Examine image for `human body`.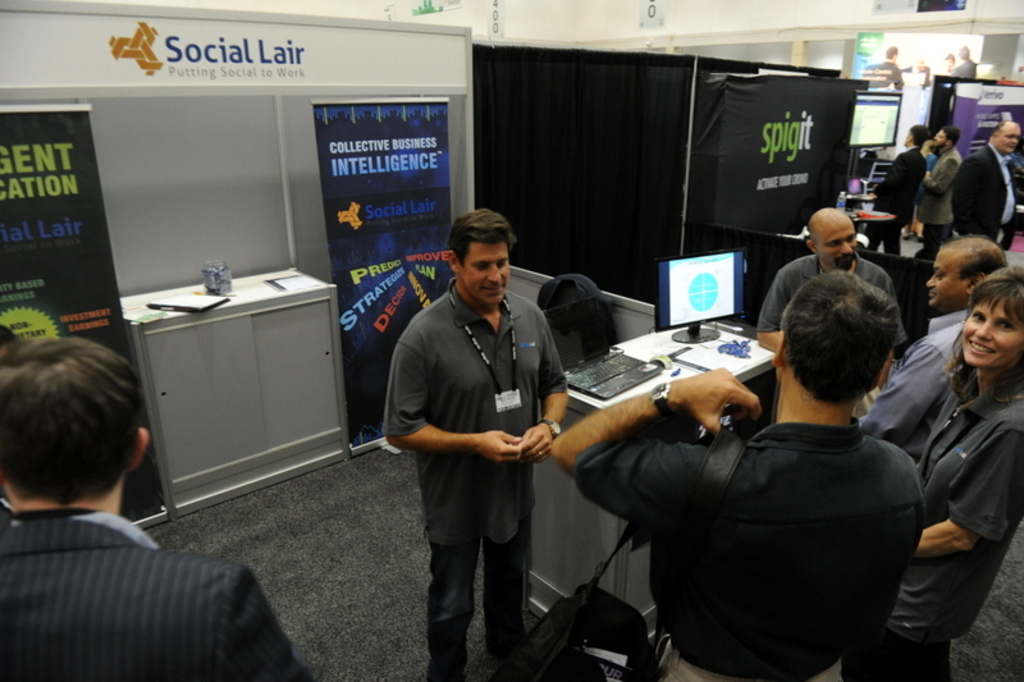
Examination result: region(758, 252, 905, 418).
